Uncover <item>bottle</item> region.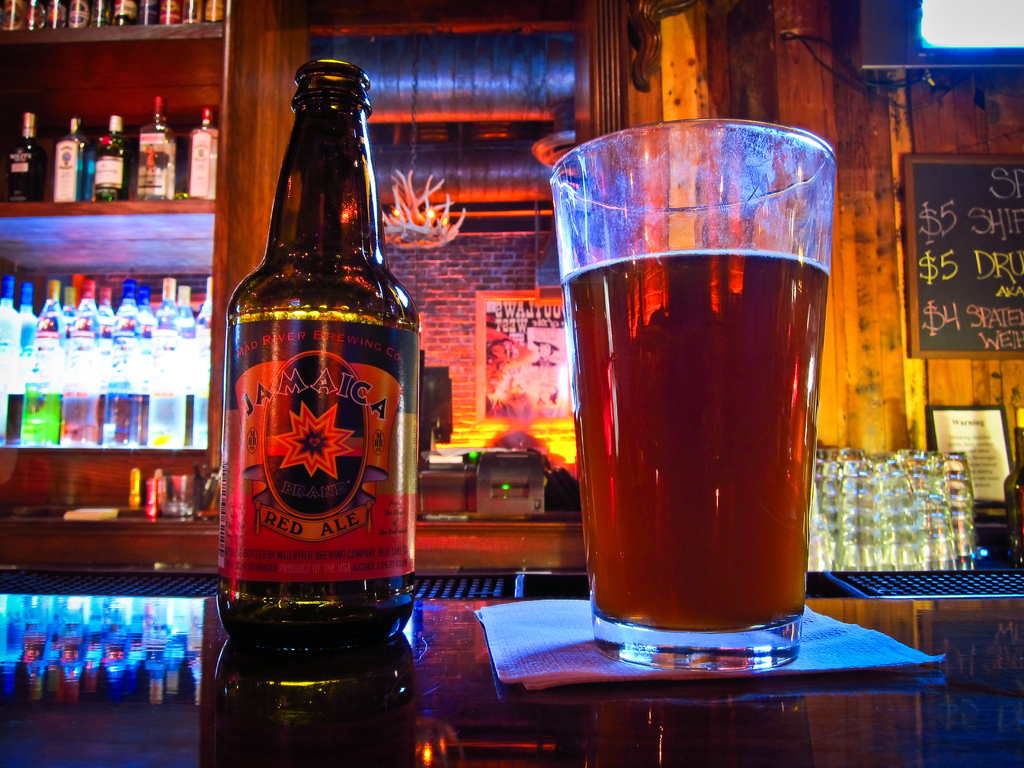
Uncovered: {"left": 133, "top": 100, "right": 177, "bottom": 204}.
